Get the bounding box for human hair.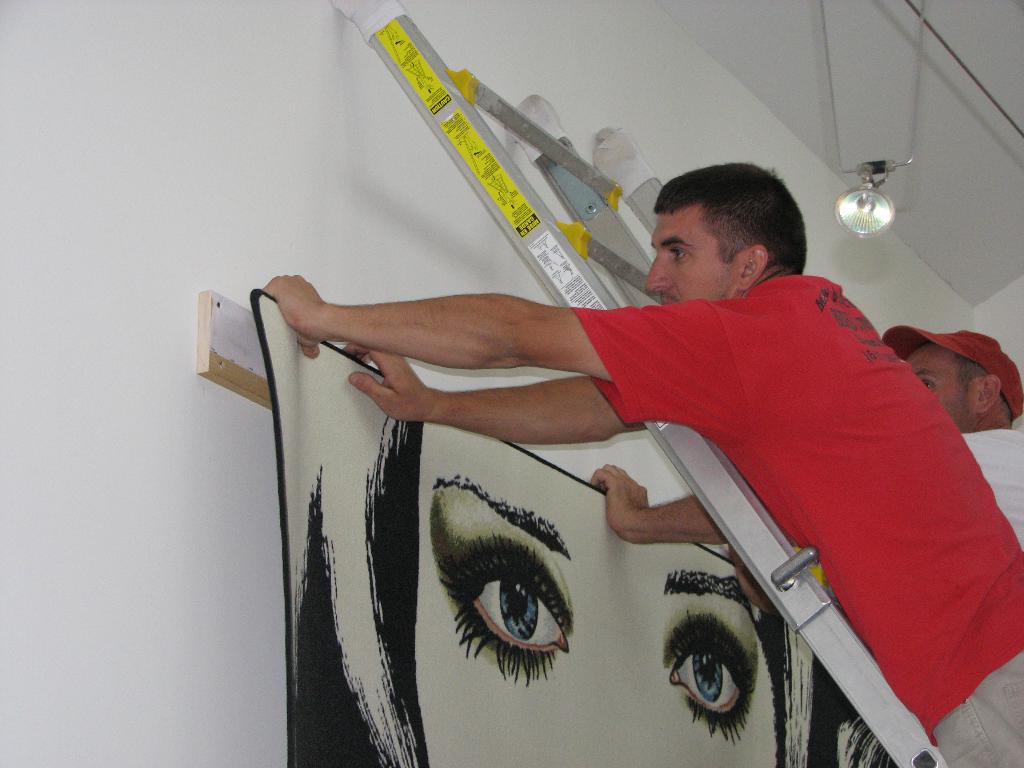
x1=292, y1=415, x2=904, y2=767.
